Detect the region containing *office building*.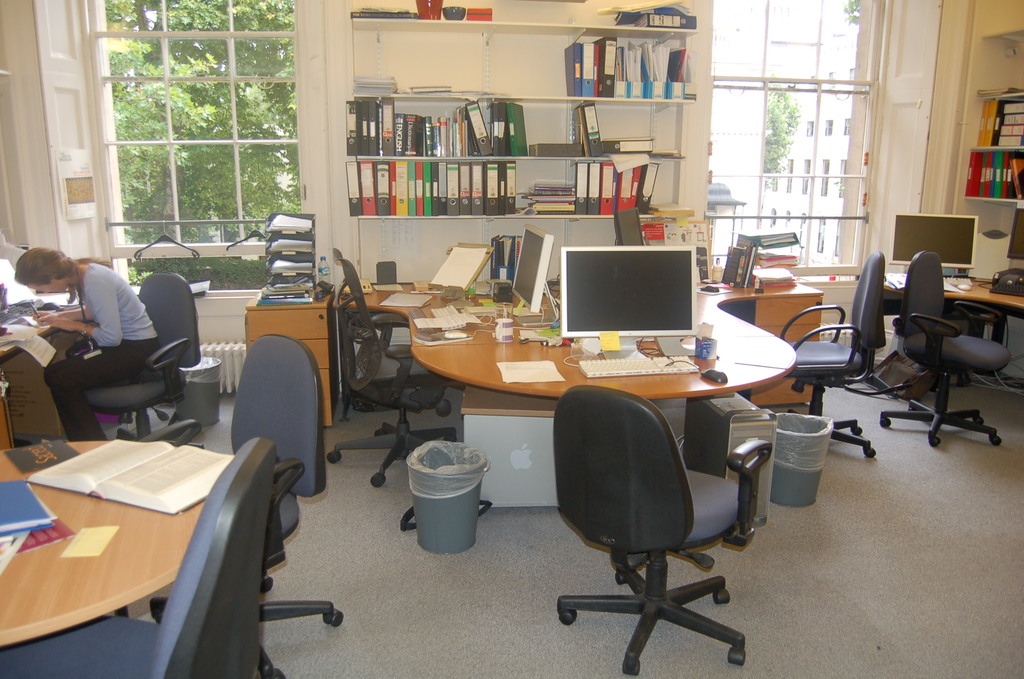
l=77, t=0, r=901, b=641.
